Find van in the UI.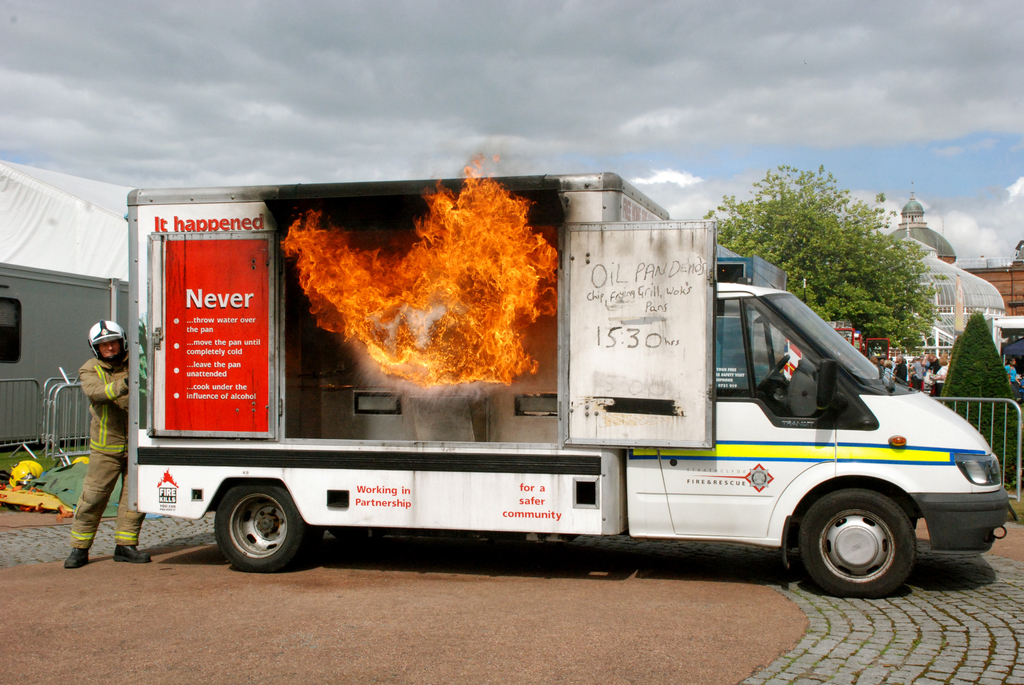
UI element at box=[118, 168, 1012, 599].
